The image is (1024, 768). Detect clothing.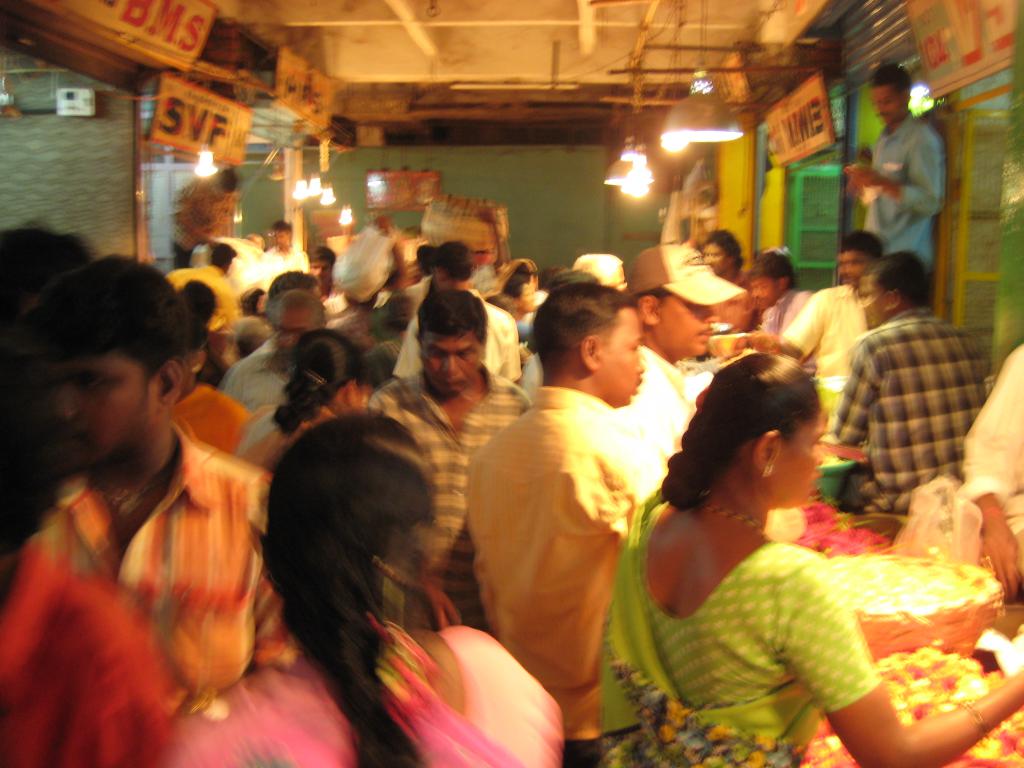
Detection: x1=389 y1=291 x2=523 y2=381.
